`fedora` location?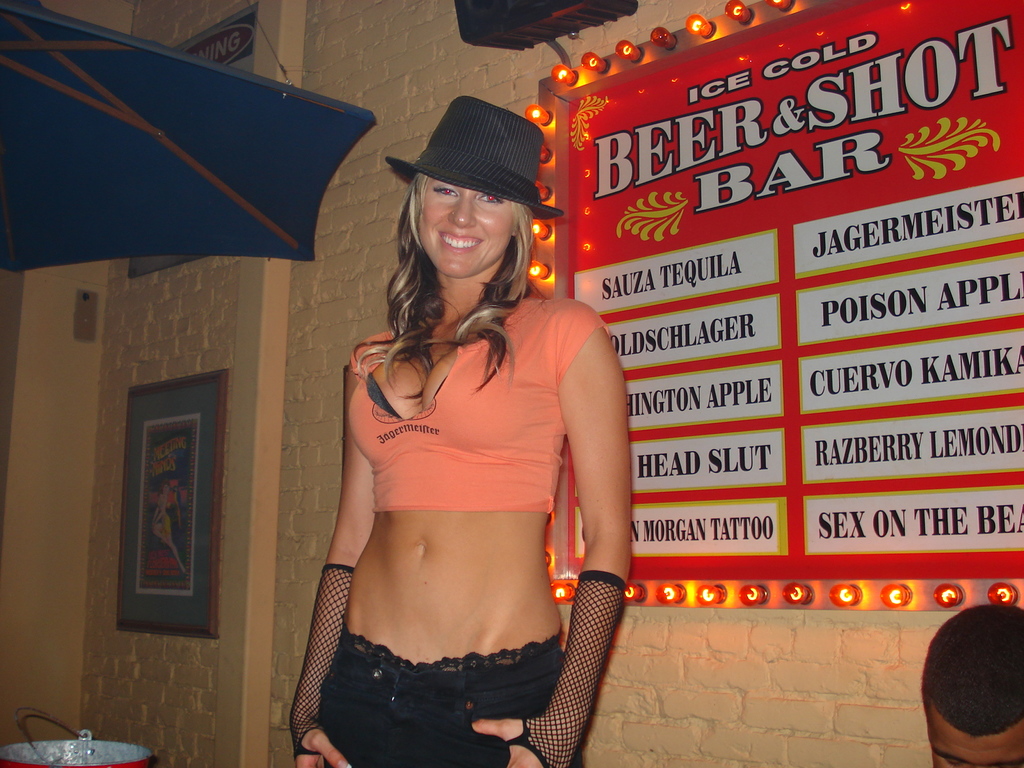
l=384, t=97, r=564, b=220
